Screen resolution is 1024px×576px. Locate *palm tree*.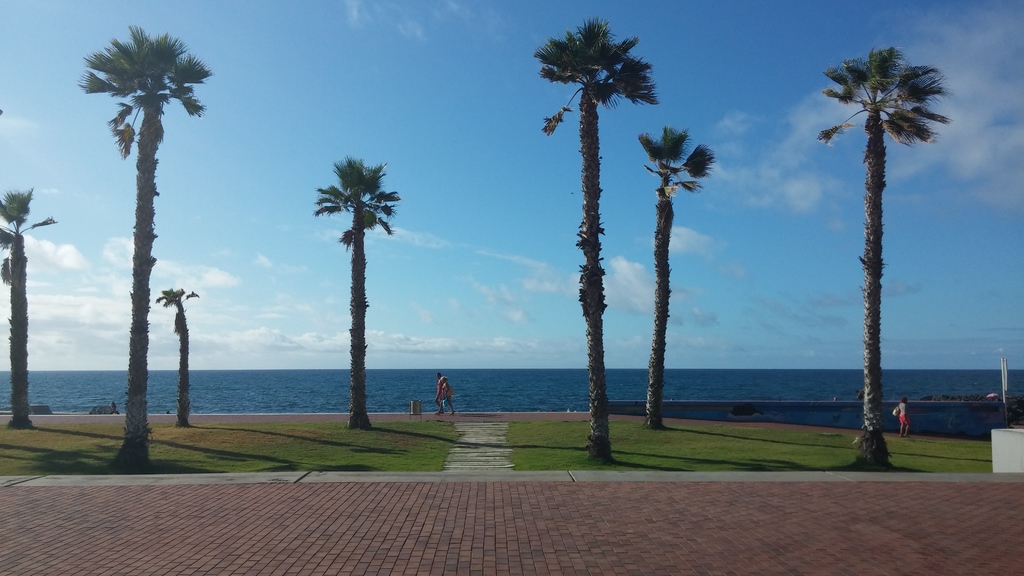
153 285 188 451.
